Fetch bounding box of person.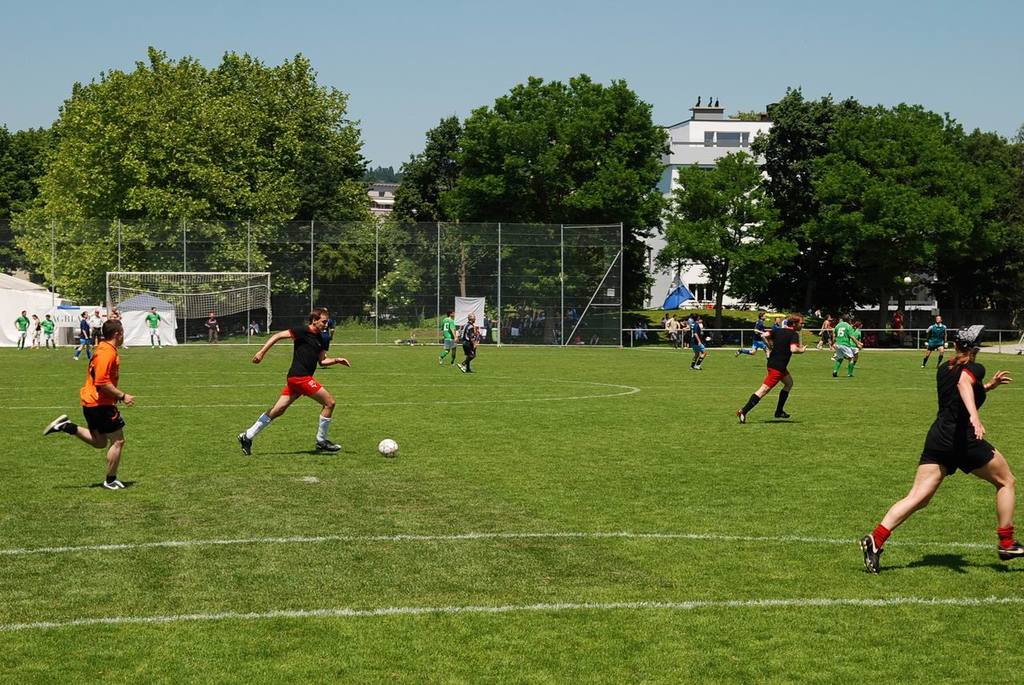
Bbox: [205,310,223,342].
